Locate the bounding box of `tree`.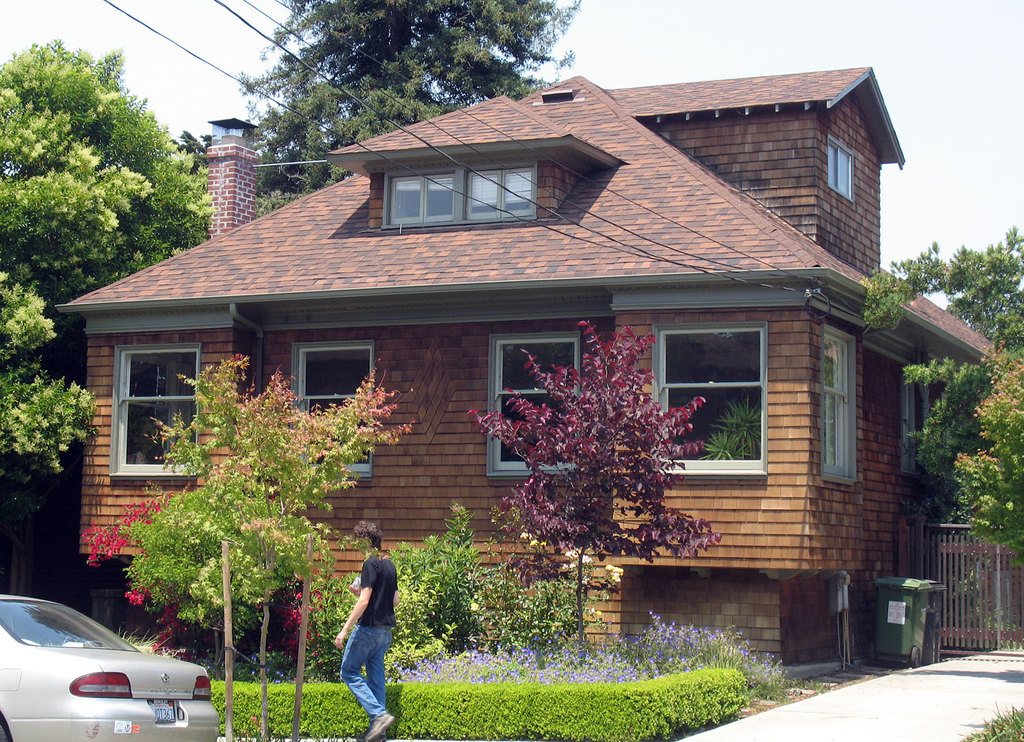
Bounding box: bbox=(0, 37, 244, 279).
